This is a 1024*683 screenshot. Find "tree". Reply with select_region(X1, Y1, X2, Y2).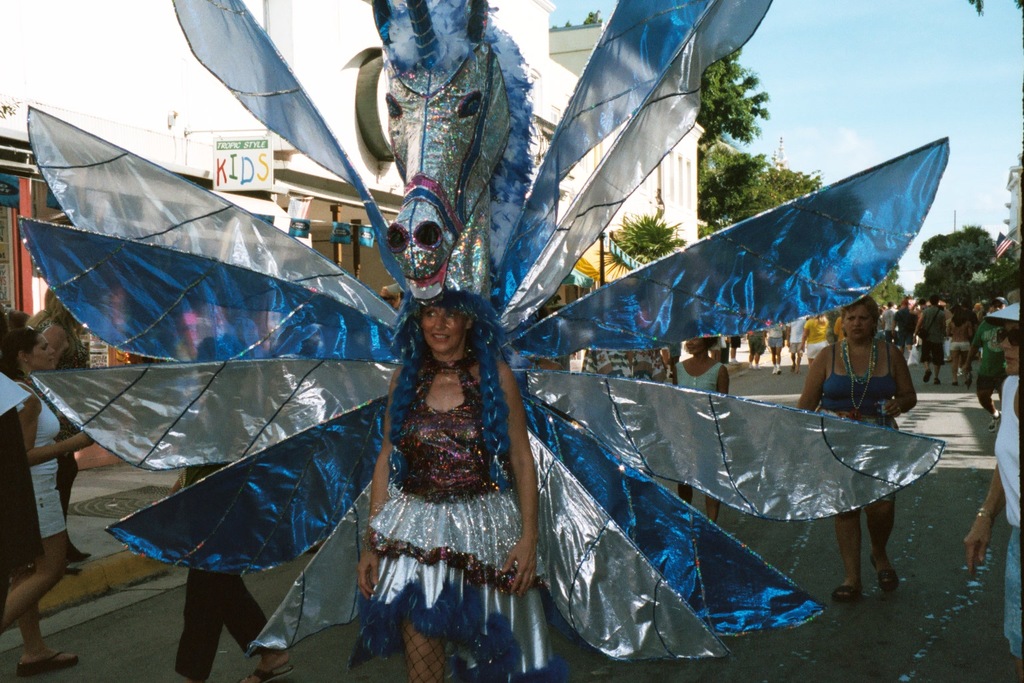
select_region(939, 221, 1009, 328).
